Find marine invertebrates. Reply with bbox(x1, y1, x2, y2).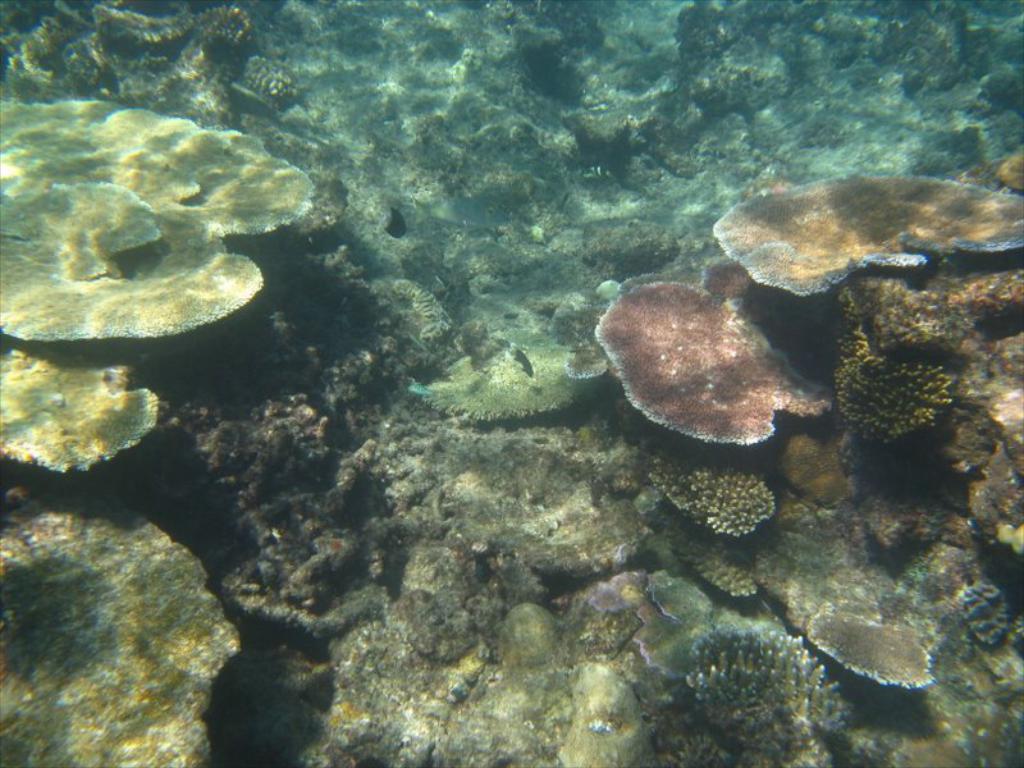
bbox(639, 451, 783, 536).
